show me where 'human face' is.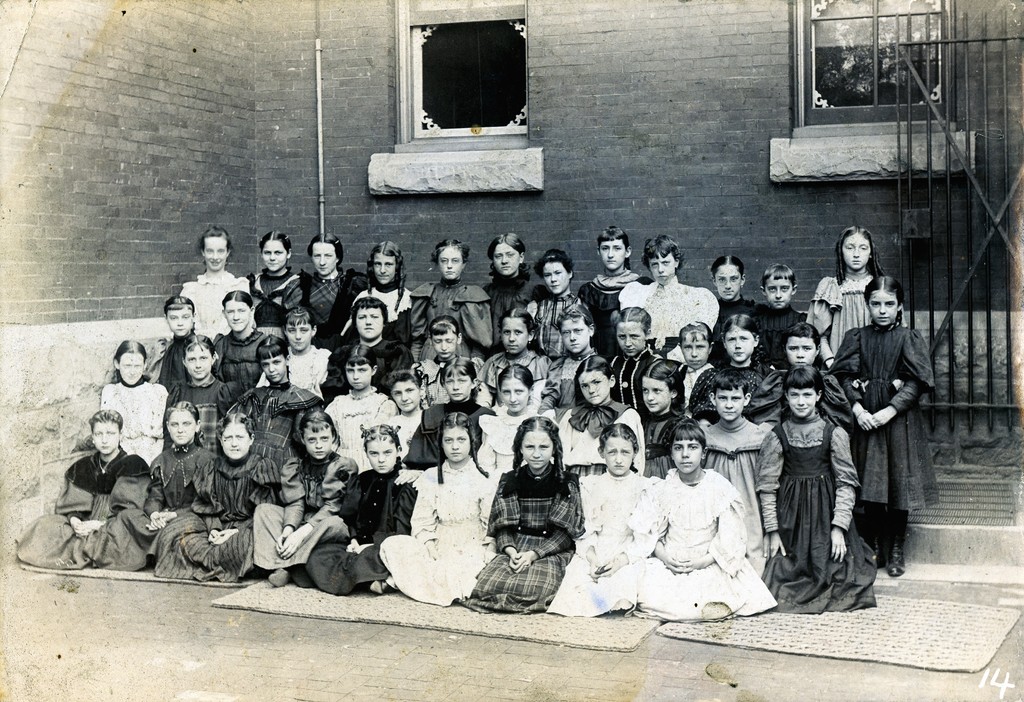
'human face' is at pyautogui.locateOnScreen(502, 314, 524, 355).
